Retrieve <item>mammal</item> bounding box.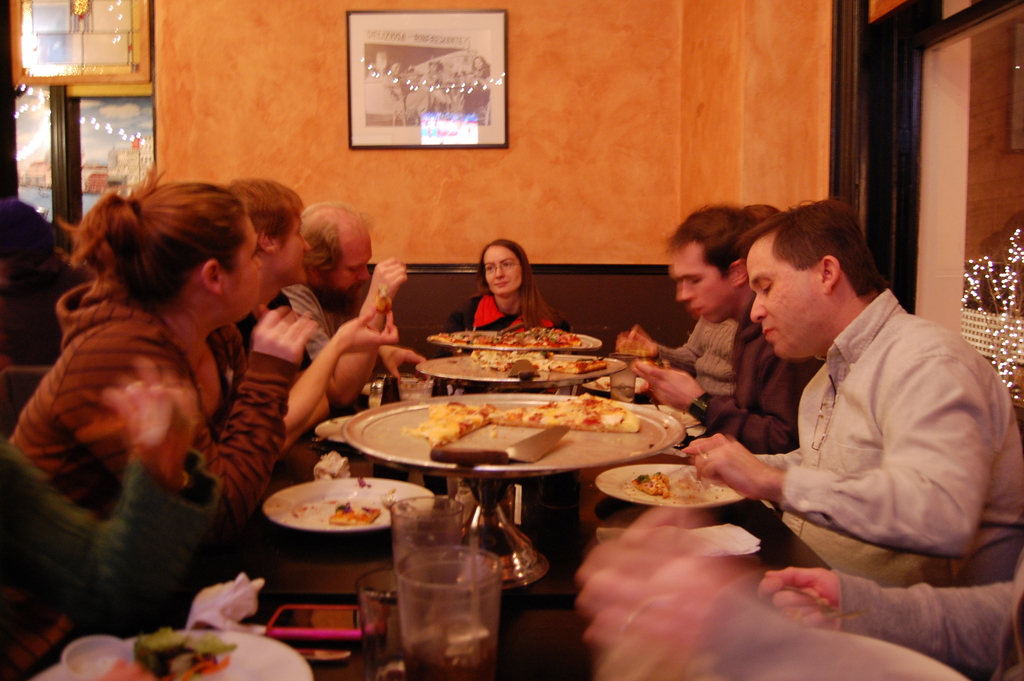
Bounding box: 225,174,400,473.
